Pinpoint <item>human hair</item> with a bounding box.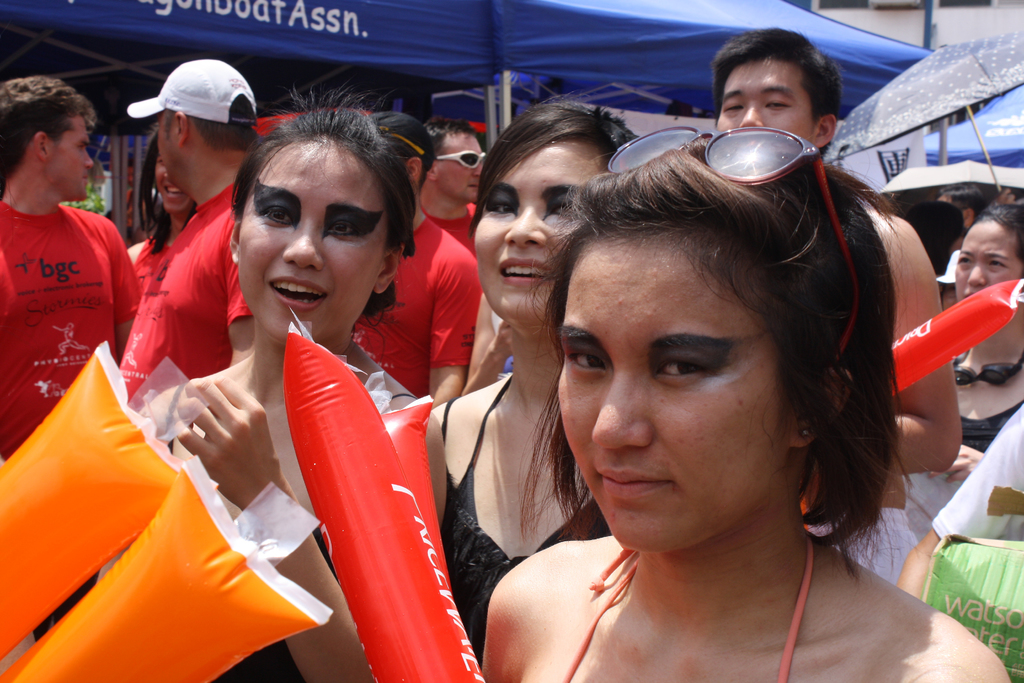
[971, 197, 1023, 278].
